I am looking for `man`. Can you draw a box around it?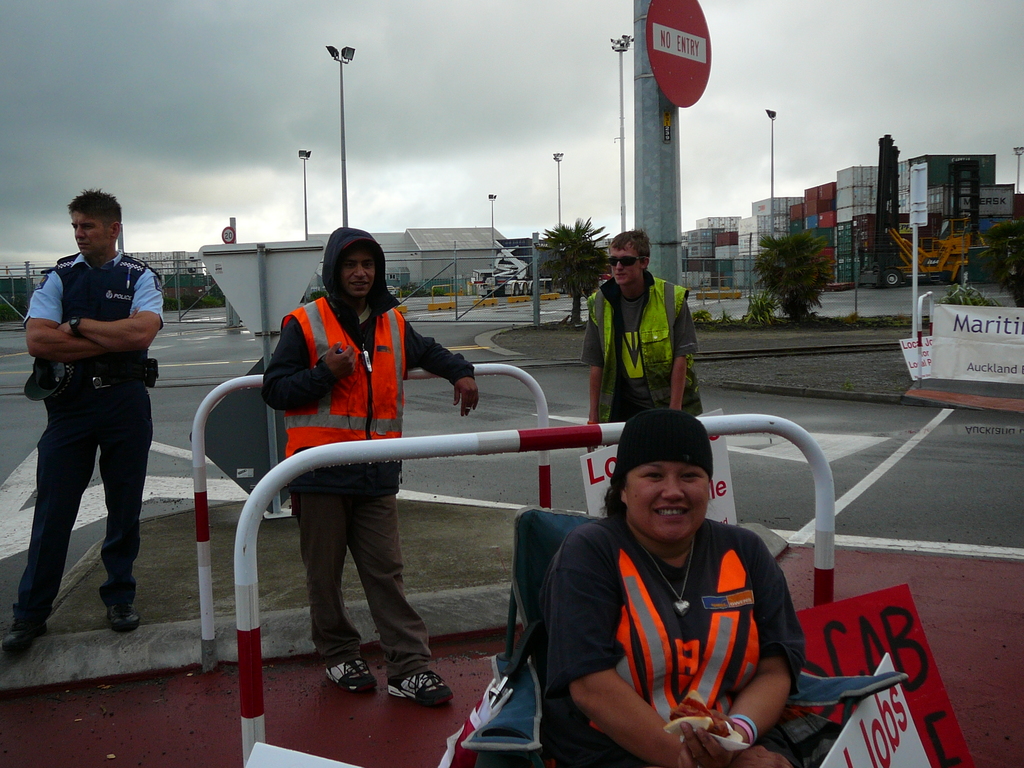
Sure, the bounding box is locate(16, 189, 168, 657).
